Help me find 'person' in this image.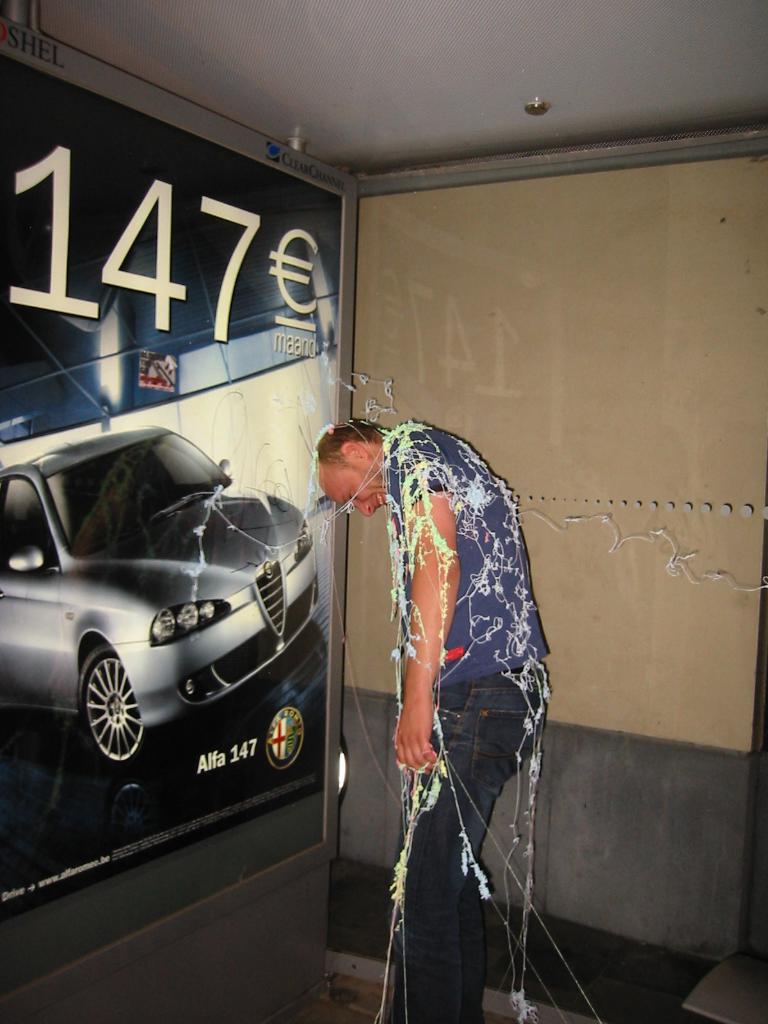
Found it: (x1=310, y1=414, x2=549, y2=1023).
